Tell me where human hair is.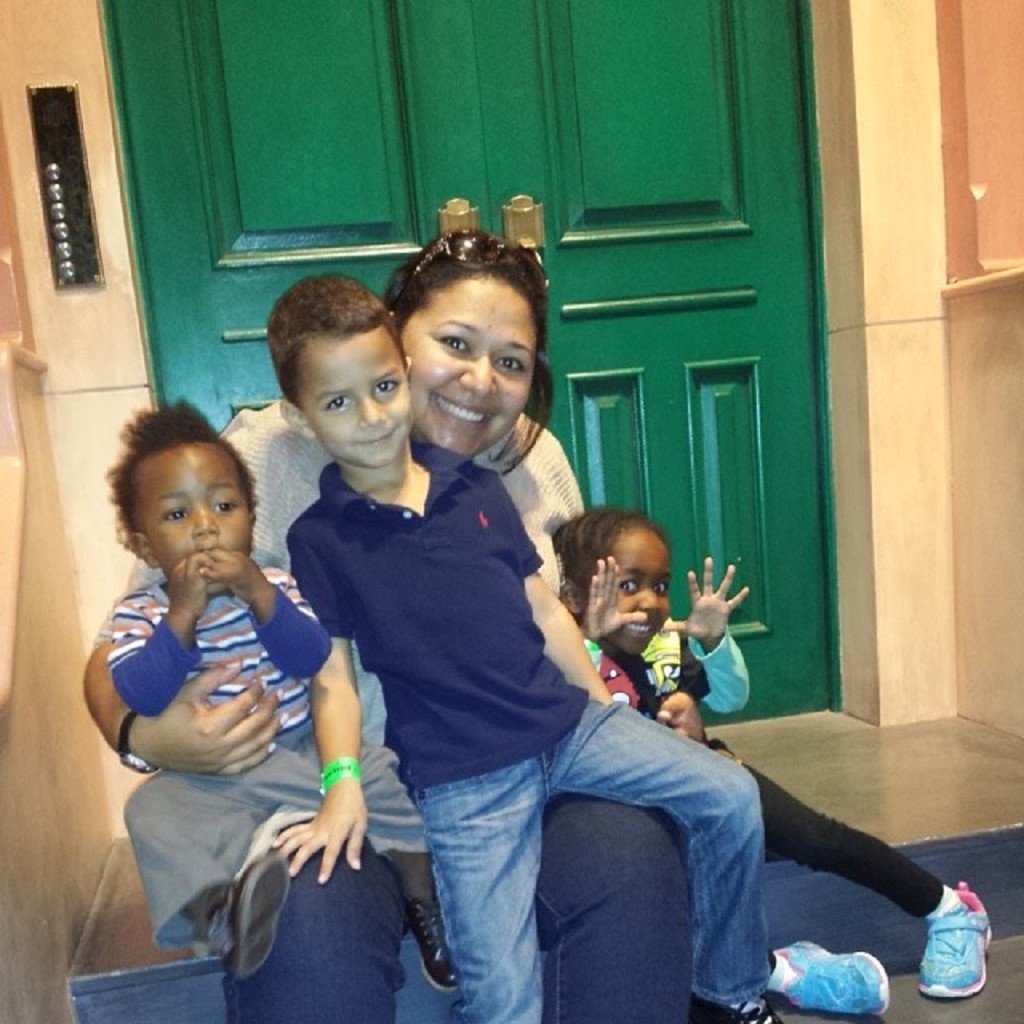
human hair is at 262, 272, 413, 421.
